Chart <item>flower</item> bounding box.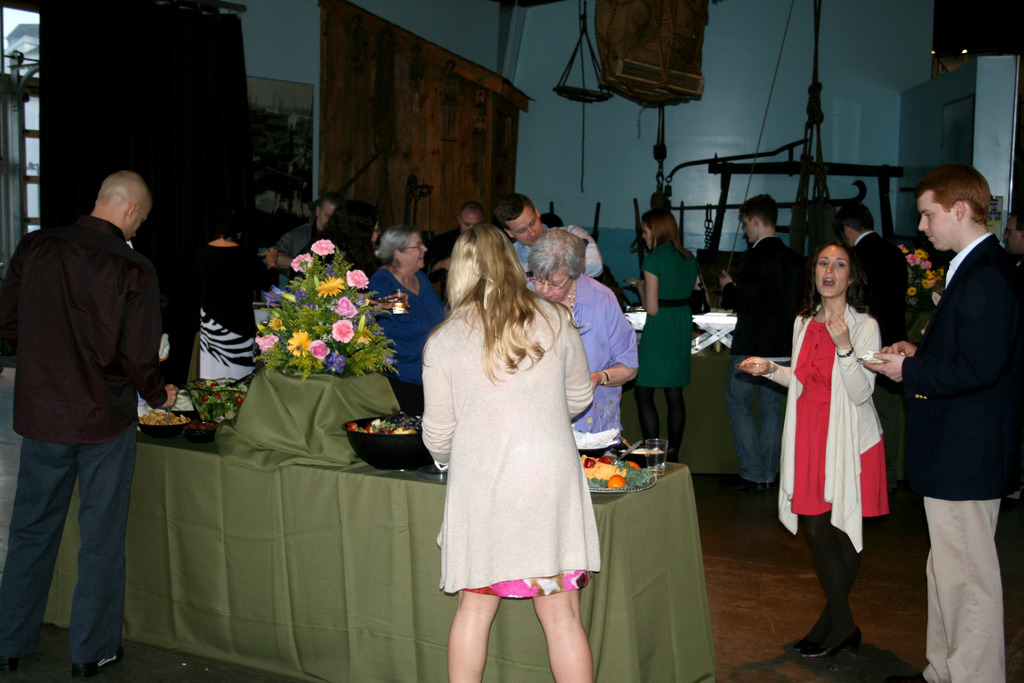
Charted: left=266, top=283, right=292, bottom=304.
